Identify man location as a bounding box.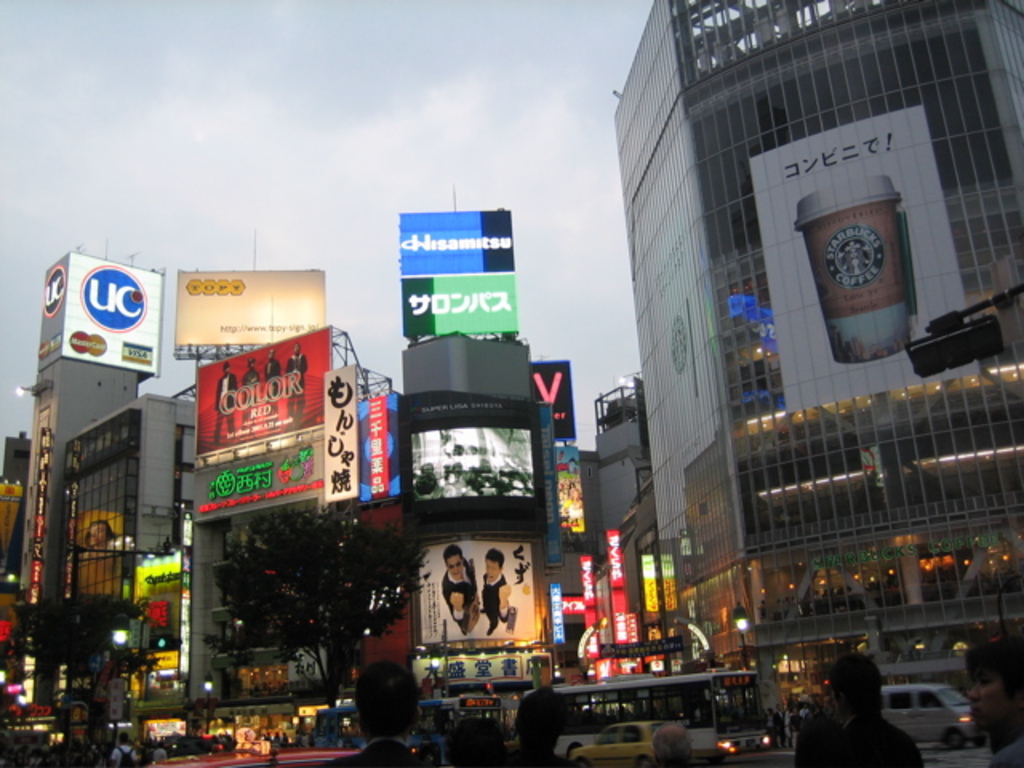
BBox(645, 718, 694, 766).
